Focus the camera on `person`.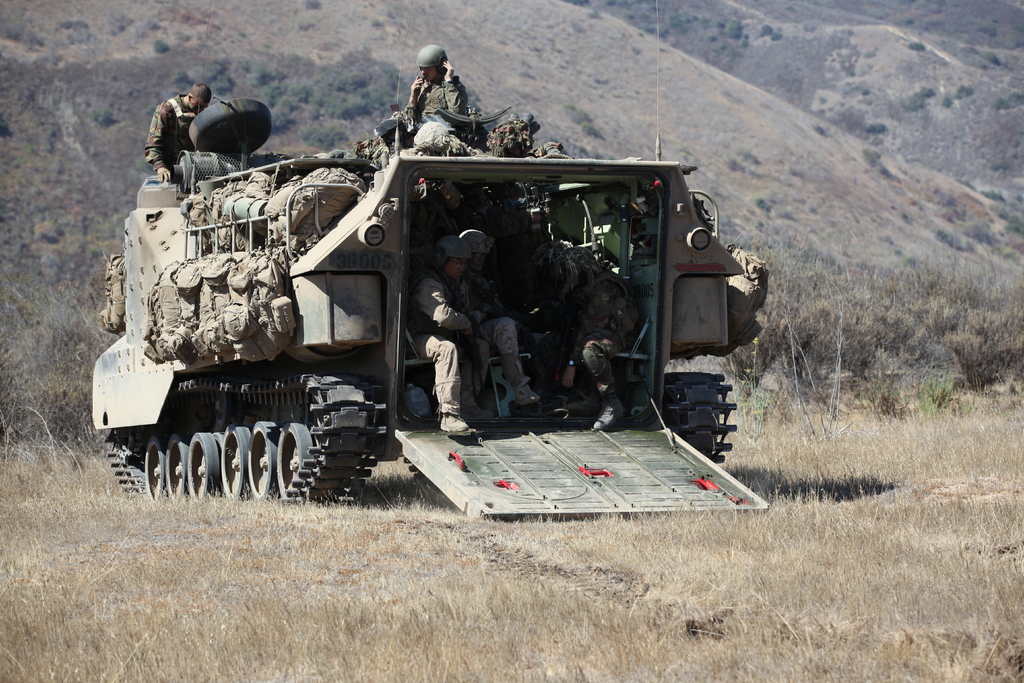
Focus region: <region>529, 240, 611, 425</region>.
